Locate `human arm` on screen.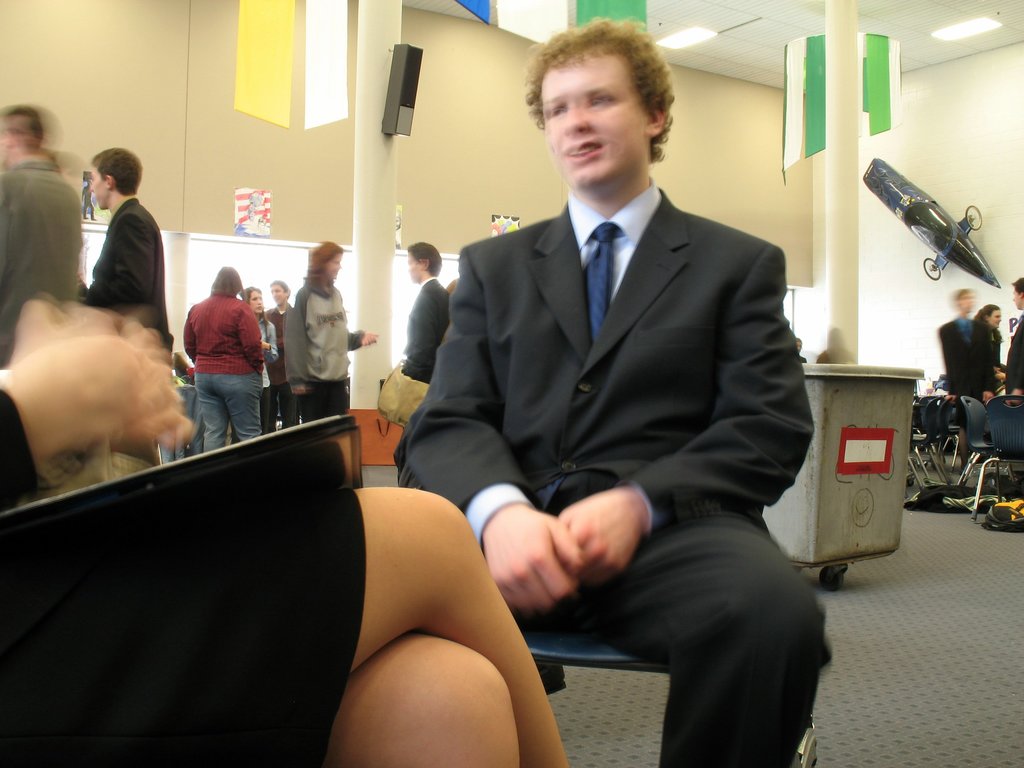
On screen at x1=933, y1=326, x2=964, y2=404.
